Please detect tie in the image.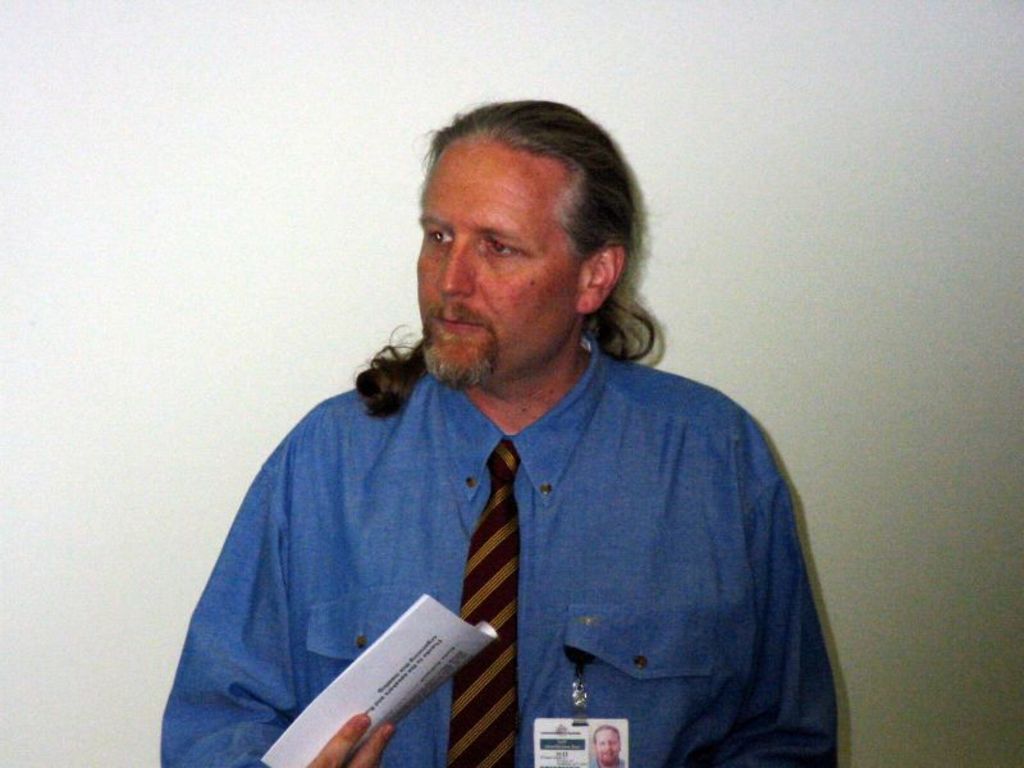
[left=447, top=439, right=530, bottom=767].
